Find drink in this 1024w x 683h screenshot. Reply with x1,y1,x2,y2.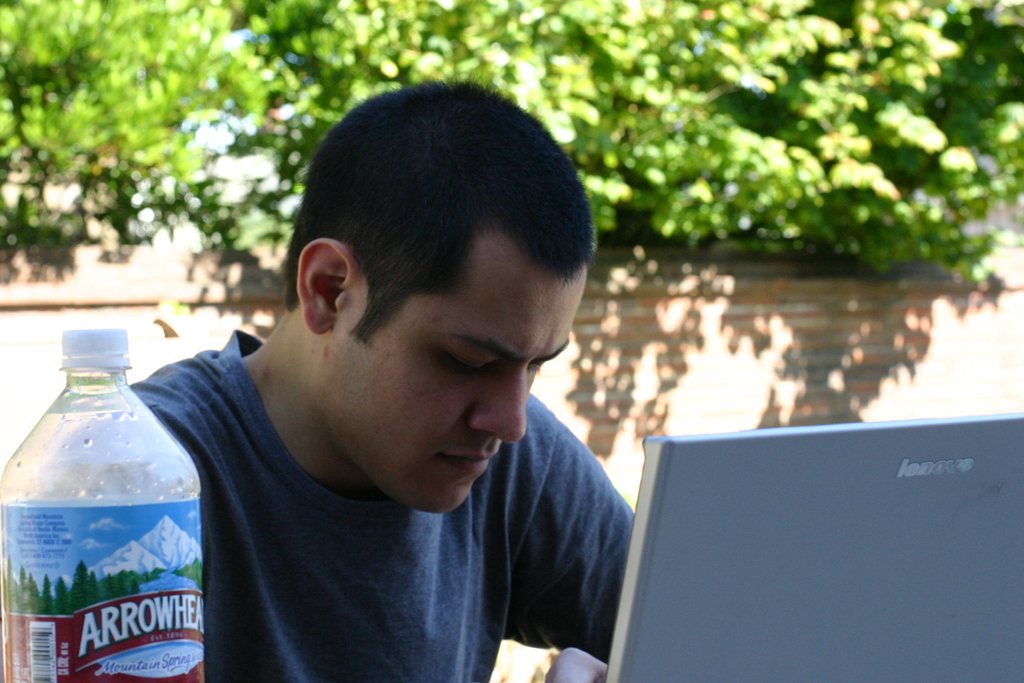
28,362,194,676.
